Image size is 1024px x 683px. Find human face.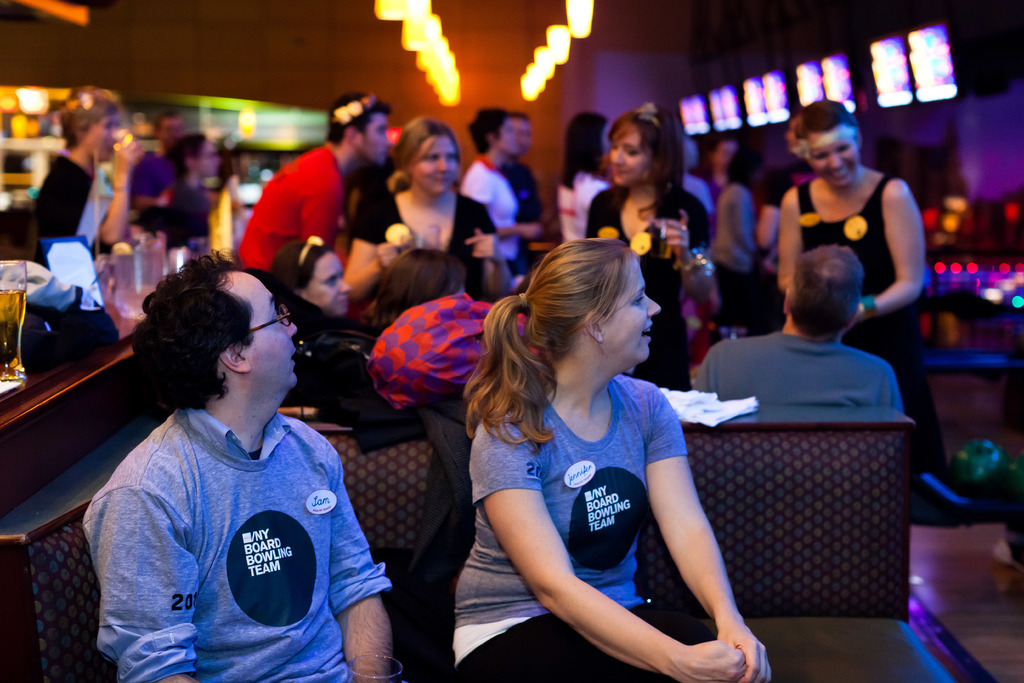
[left=413, top=139, right=459, bottom=190].
